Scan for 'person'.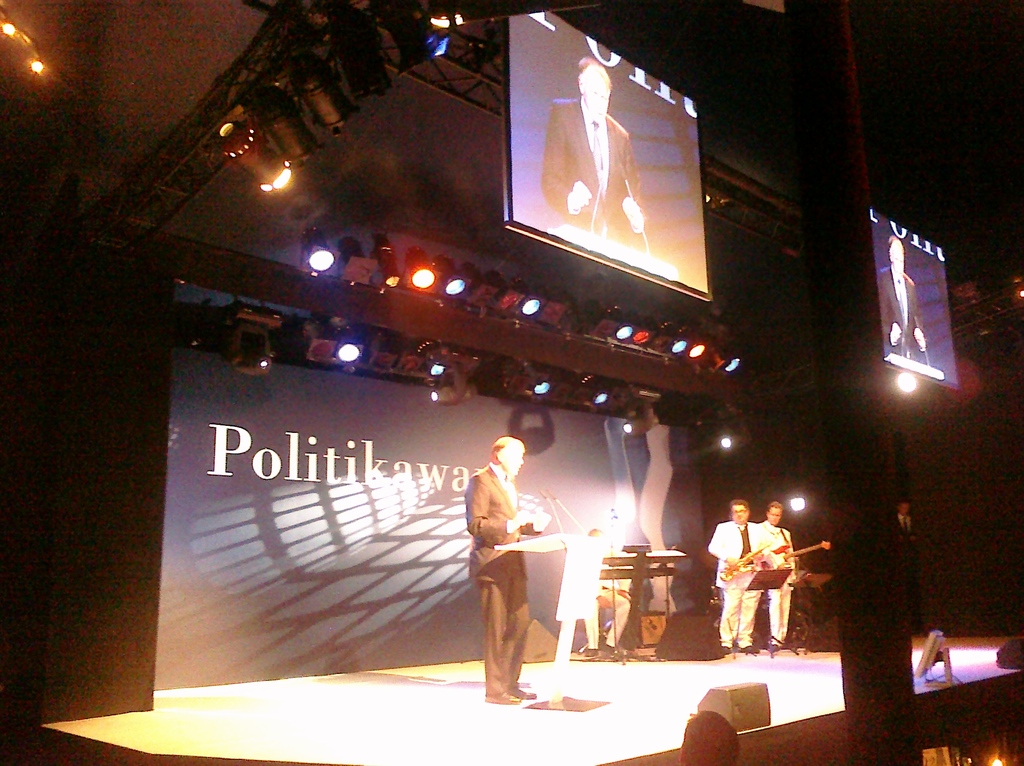
Scan result: bbox(541, 57, 650, 247).
